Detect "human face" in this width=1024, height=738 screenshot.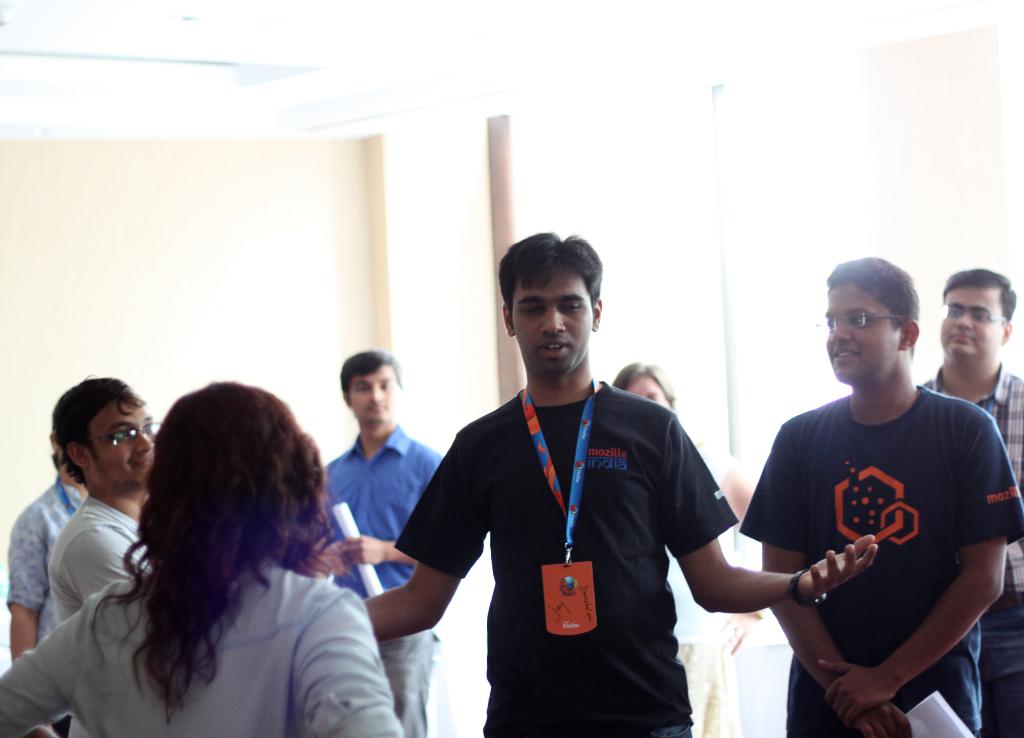
Detection: box=[511, 273, 591, 377].
